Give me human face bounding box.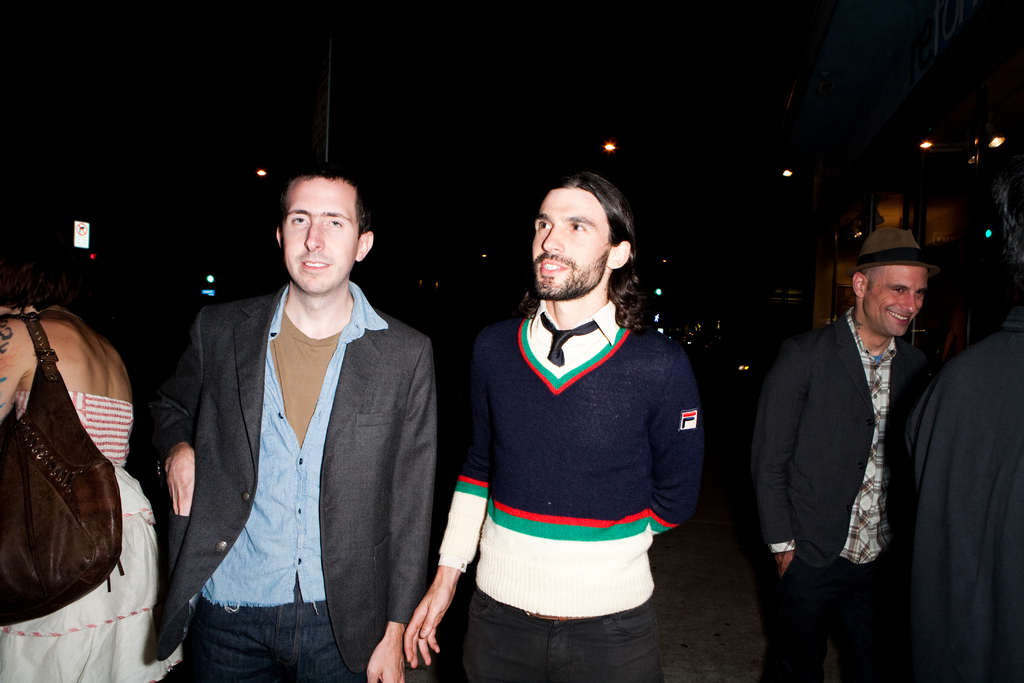
529/190/613/294.
